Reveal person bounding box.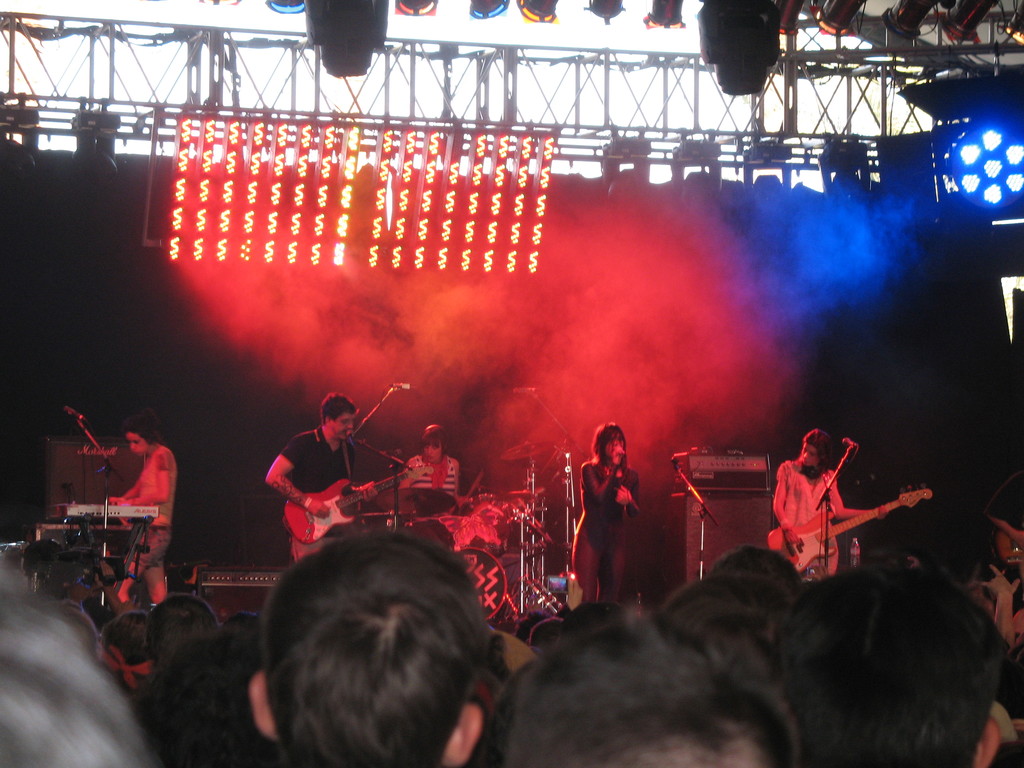
Revealed: {"left": 101, "top": 610, "right": 159, "bottom": 694}.
